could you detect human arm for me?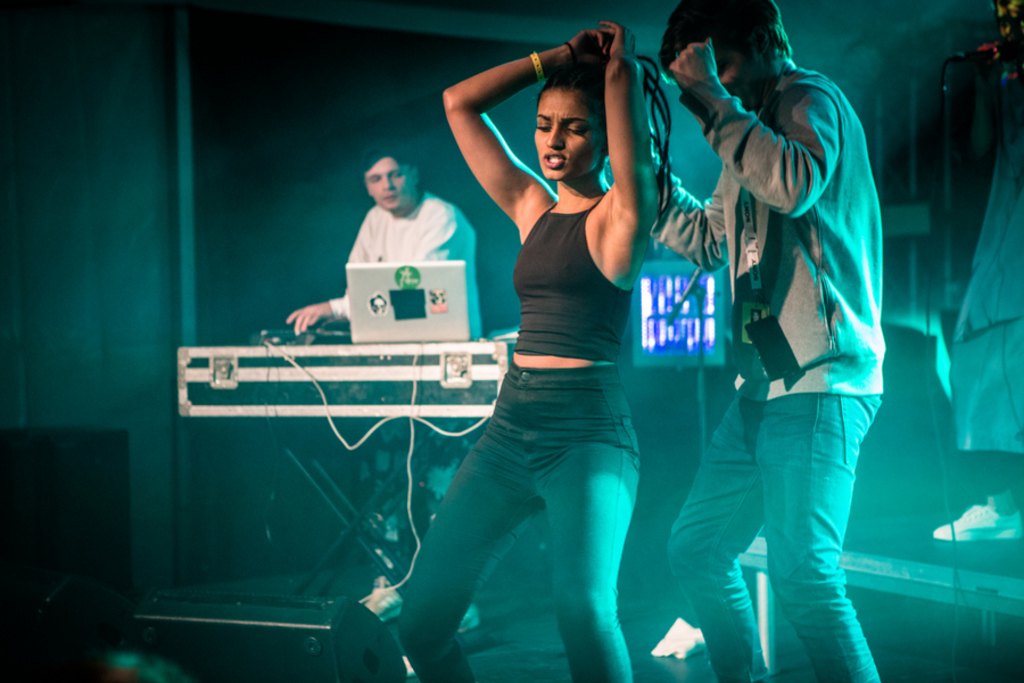
Detection result: x1=595 y1=41 x2=762 y2=274.
